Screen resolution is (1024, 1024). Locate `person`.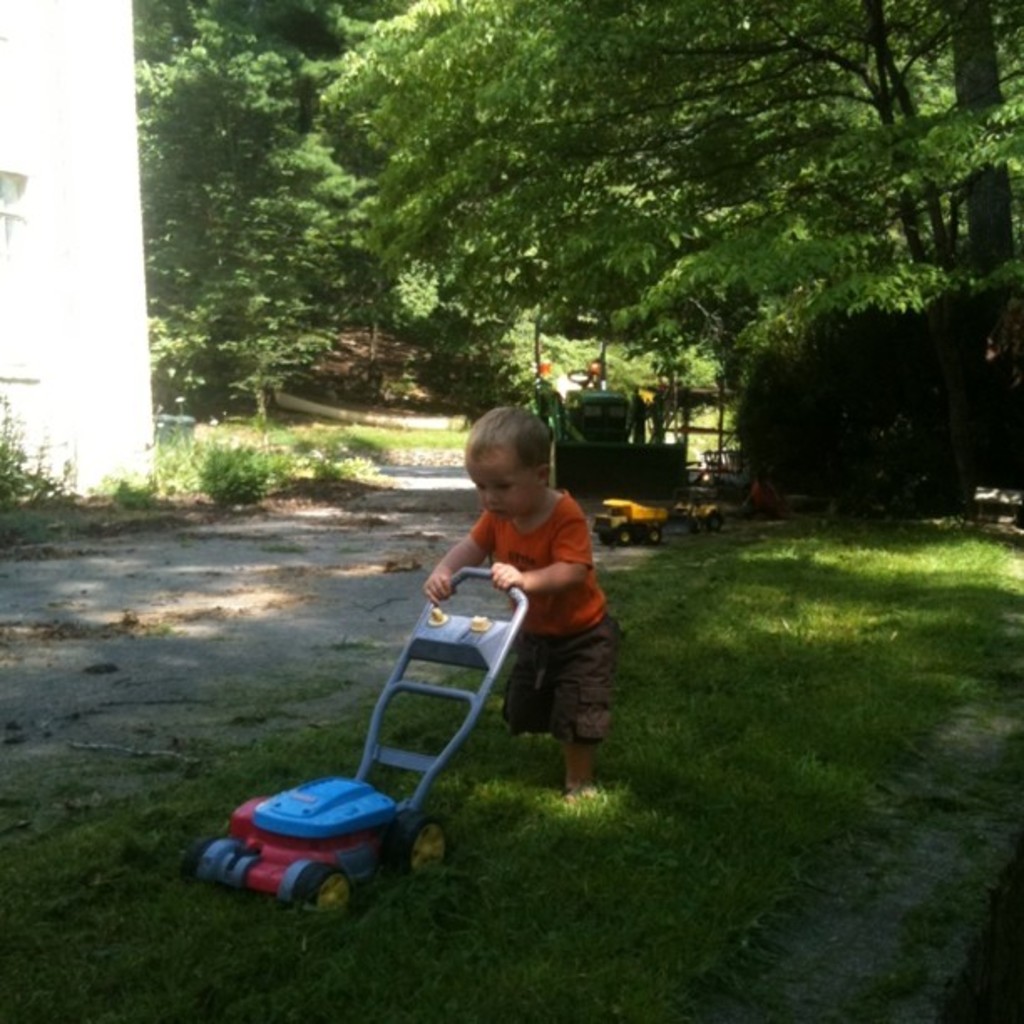
select_region(420, 407, 622, 803).
